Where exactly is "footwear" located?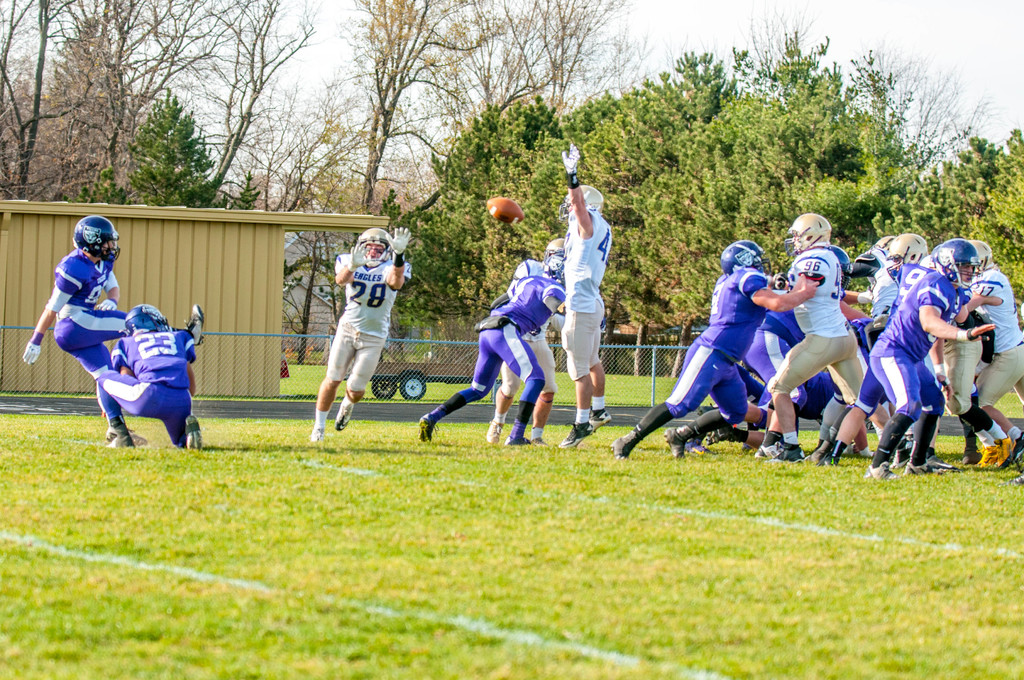
Its bounding box is (x1=186, y1=414, x2=205, y2=453).
